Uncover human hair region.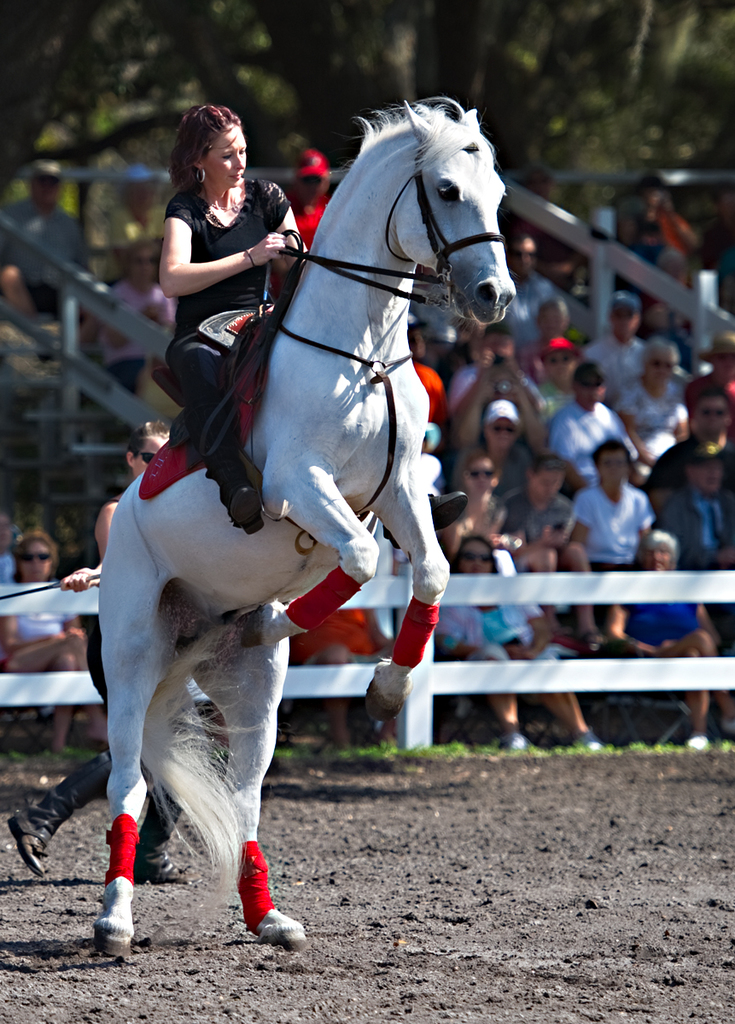
Uncovered: <bbox>697, 386, 731, 402</bbox>.
